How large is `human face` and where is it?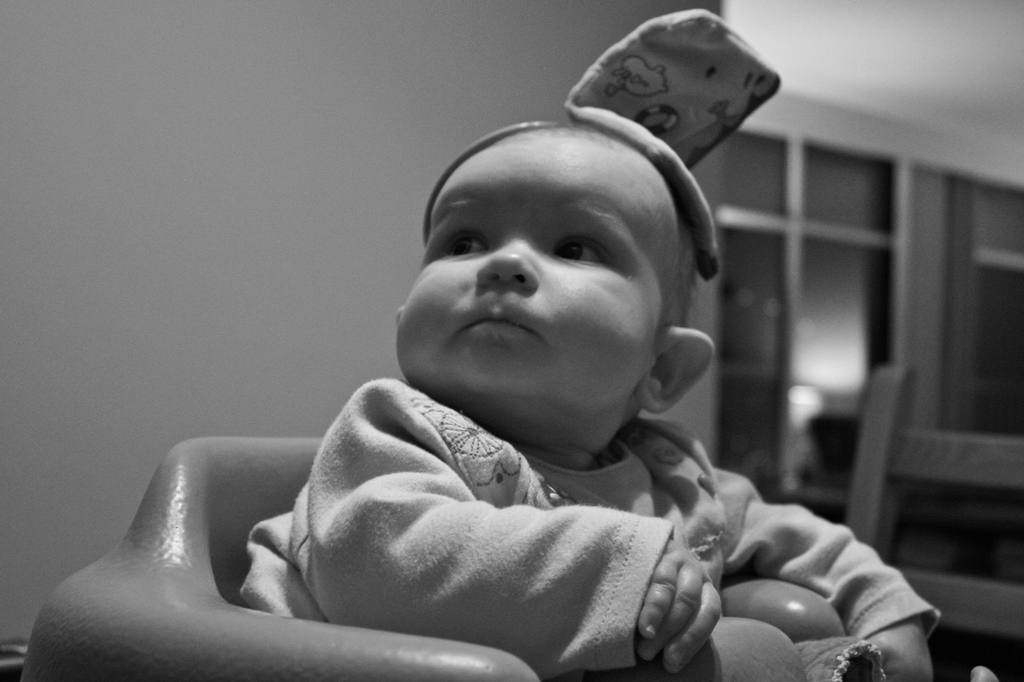
Bounding box: 403:127:679:414.
